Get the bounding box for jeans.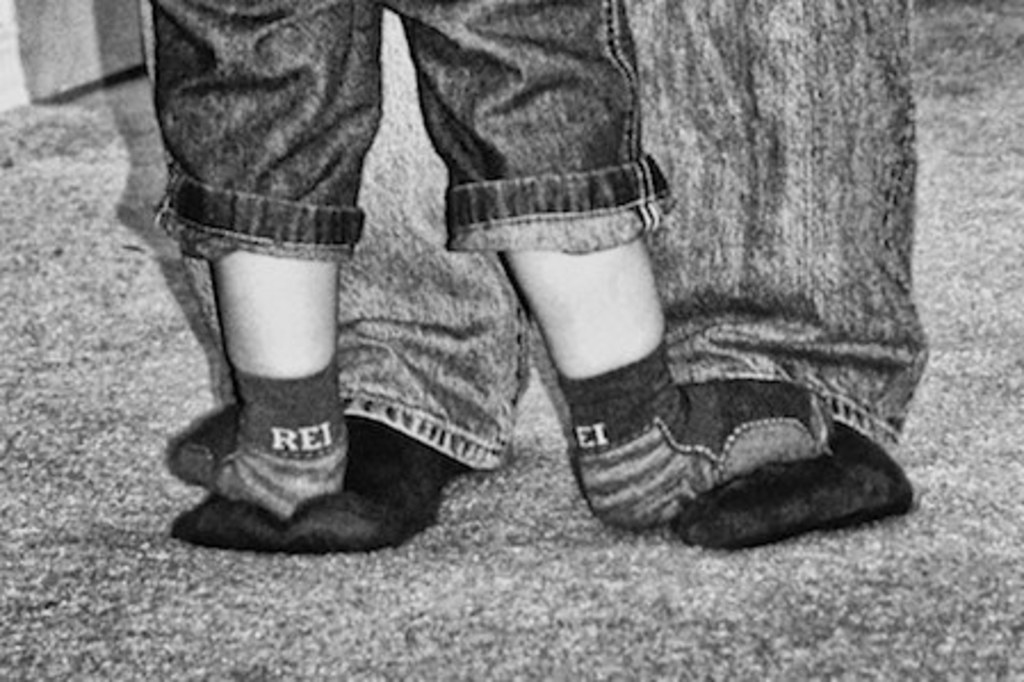
[left=153, top=0, right=675, bottom=251].
